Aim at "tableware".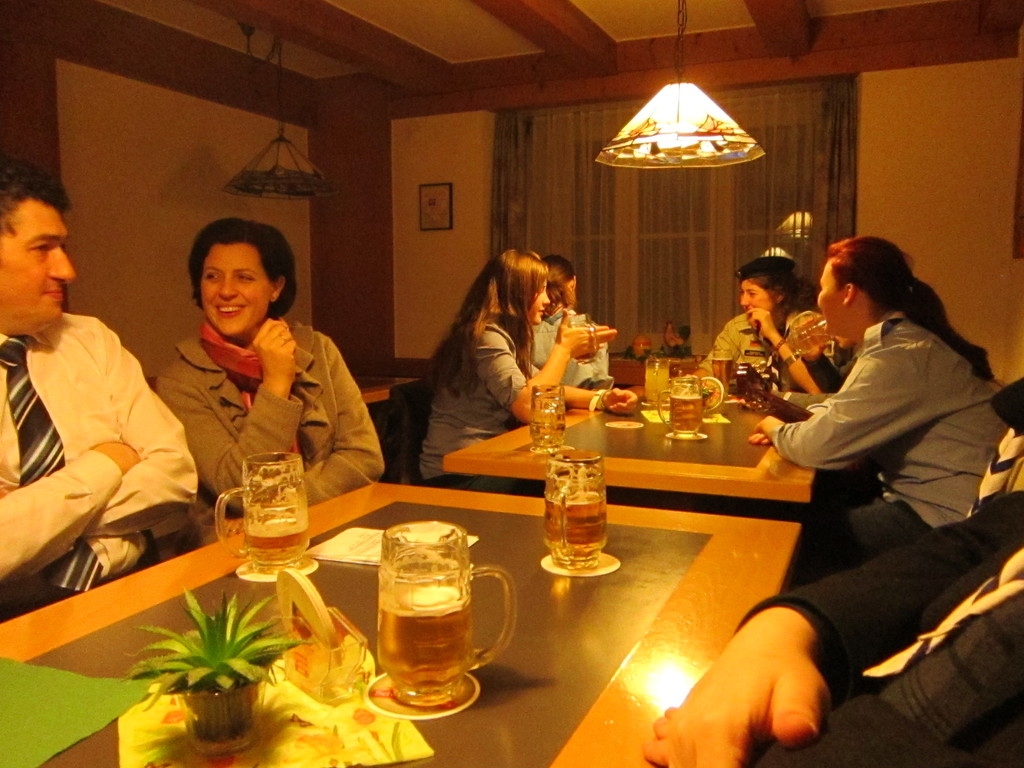
Aimed at 657,372,701,442.
